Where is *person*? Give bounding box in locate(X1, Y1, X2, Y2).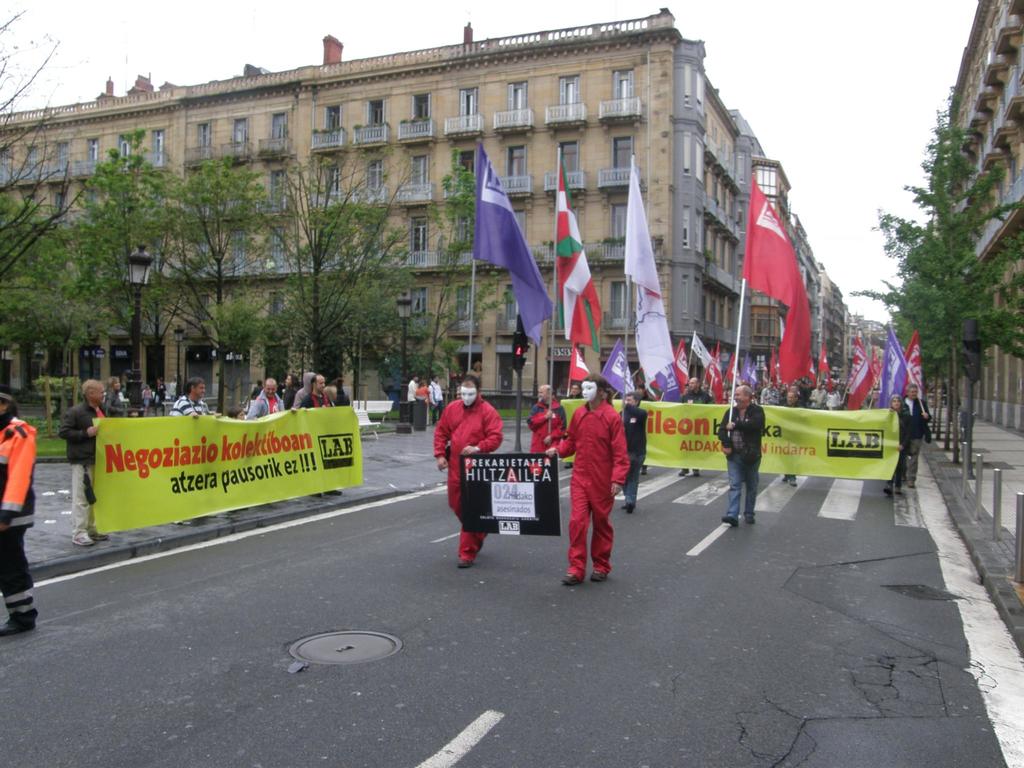
locate(294, 368, 330, 409).
